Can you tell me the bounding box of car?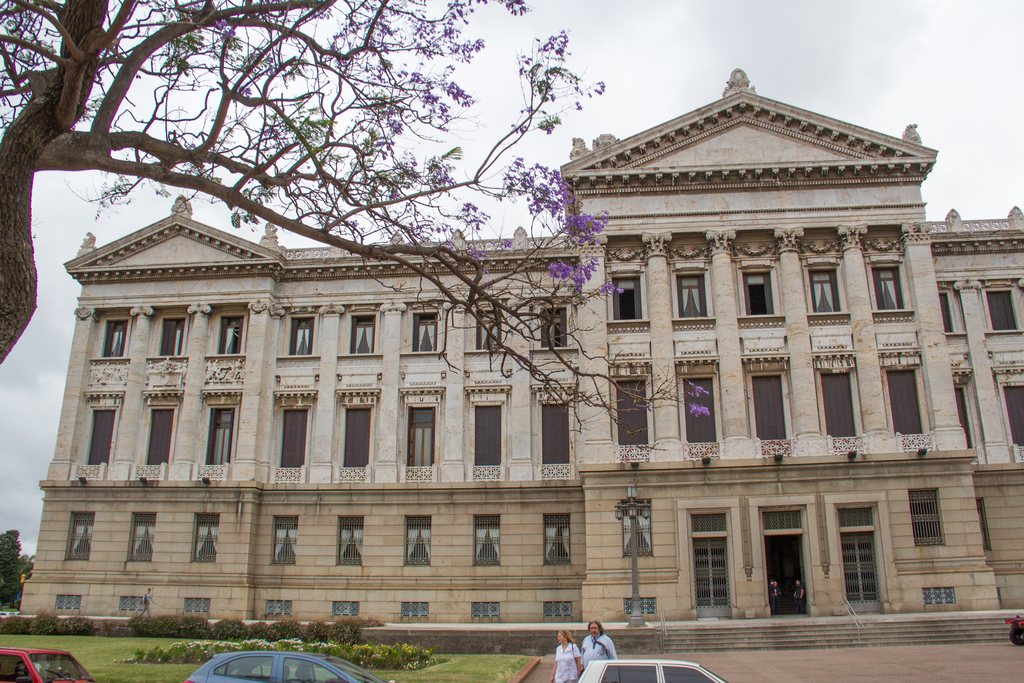
x1=577, y1=656, x2=725, y2=682.
